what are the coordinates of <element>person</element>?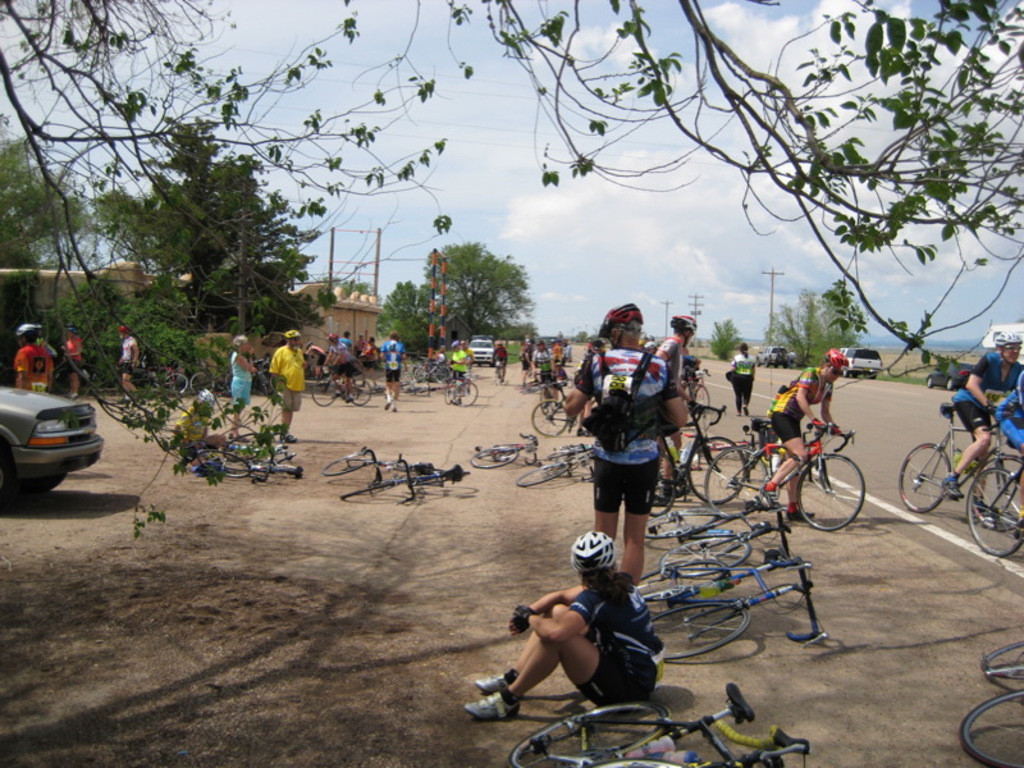
pyautogui.locateOnScreen(516, 332, 529, 380).
